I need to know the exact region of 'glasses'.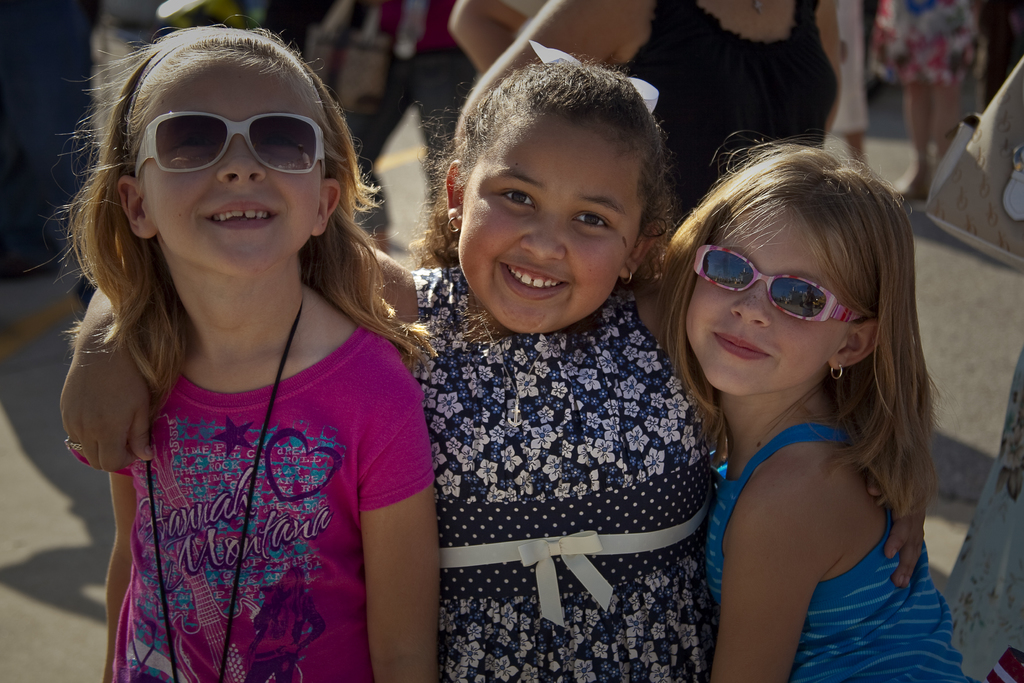
Region: l=116, t=99, r=350, b=172.
